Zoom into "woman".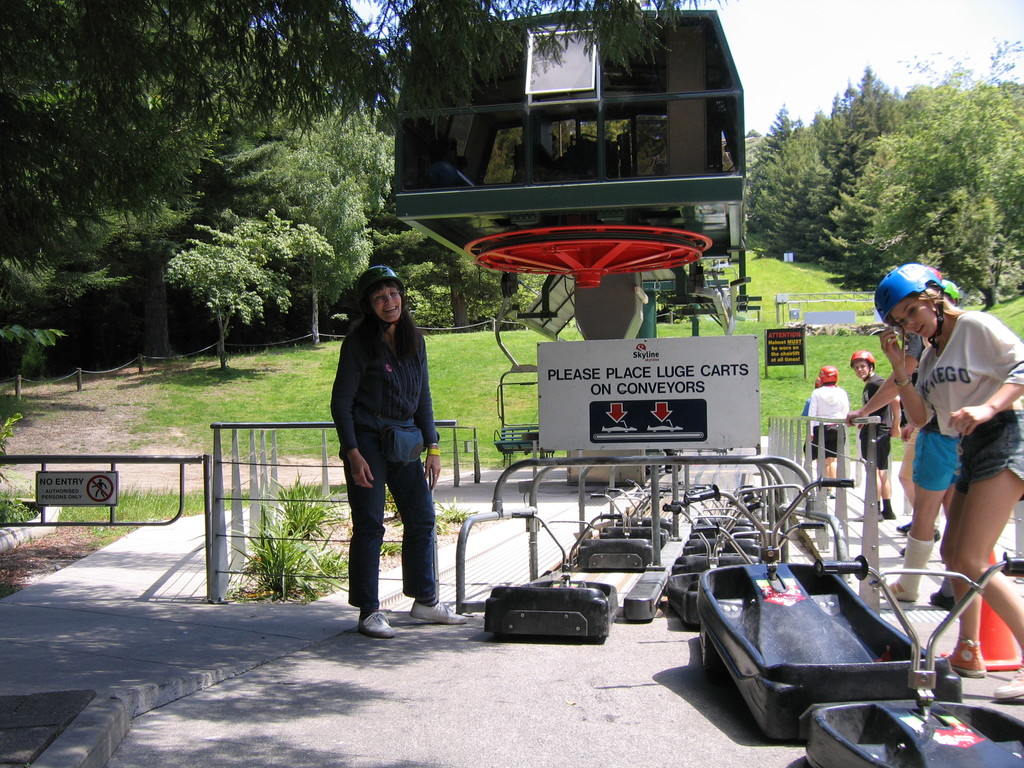
Zoom target: 323/259/449/639.
